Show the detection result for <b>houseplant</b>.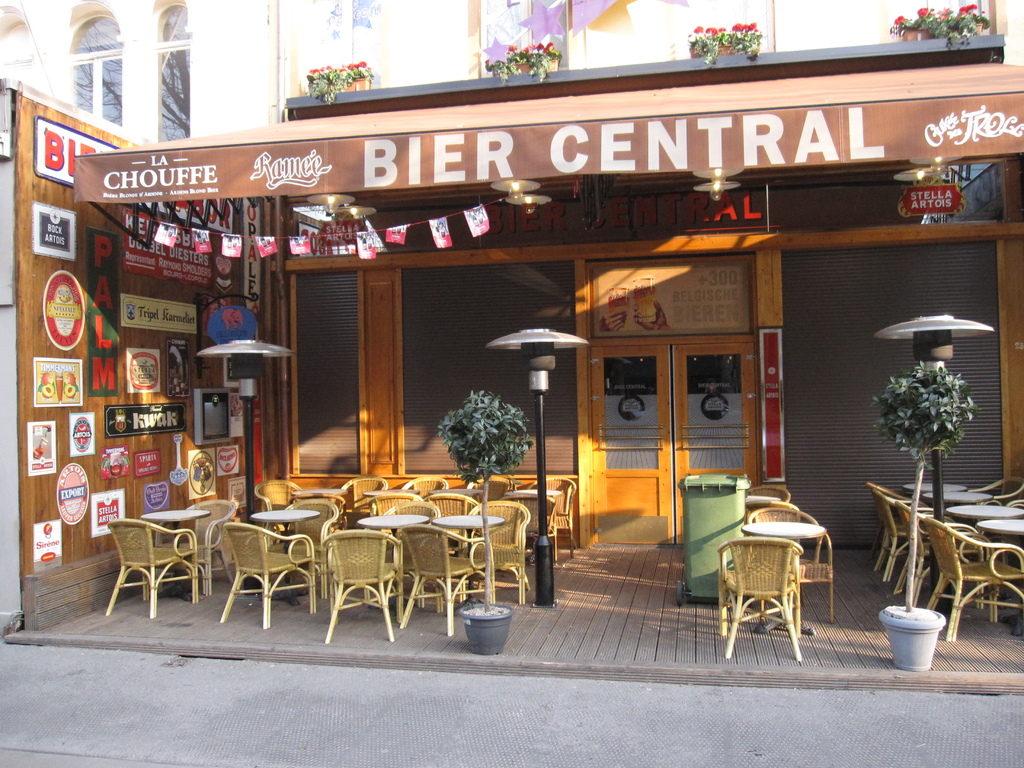
[left=435, top=383, right=535, bottom=653].
